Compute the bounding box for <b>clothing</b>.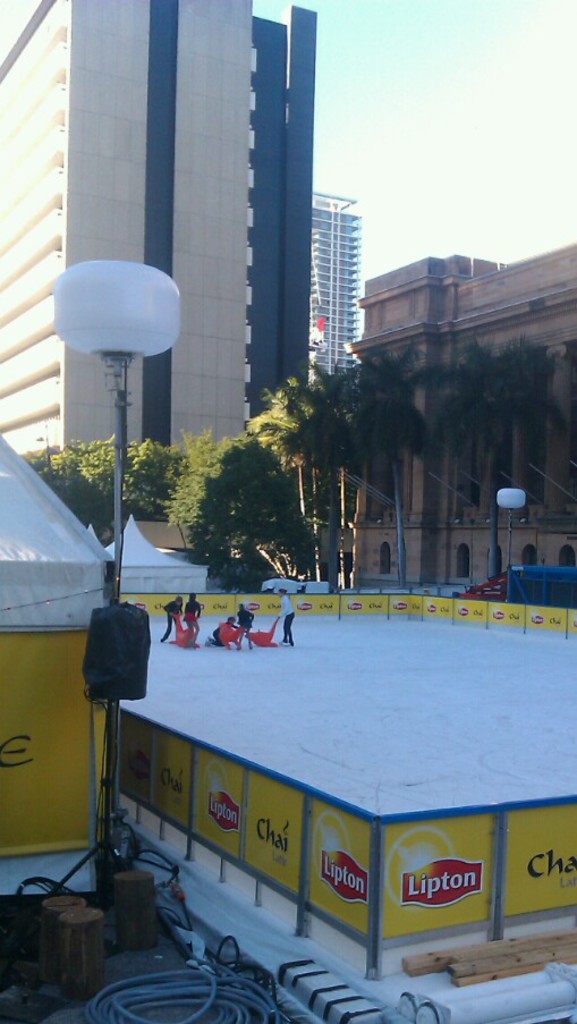
bbox(278, 593, 303, 644).
